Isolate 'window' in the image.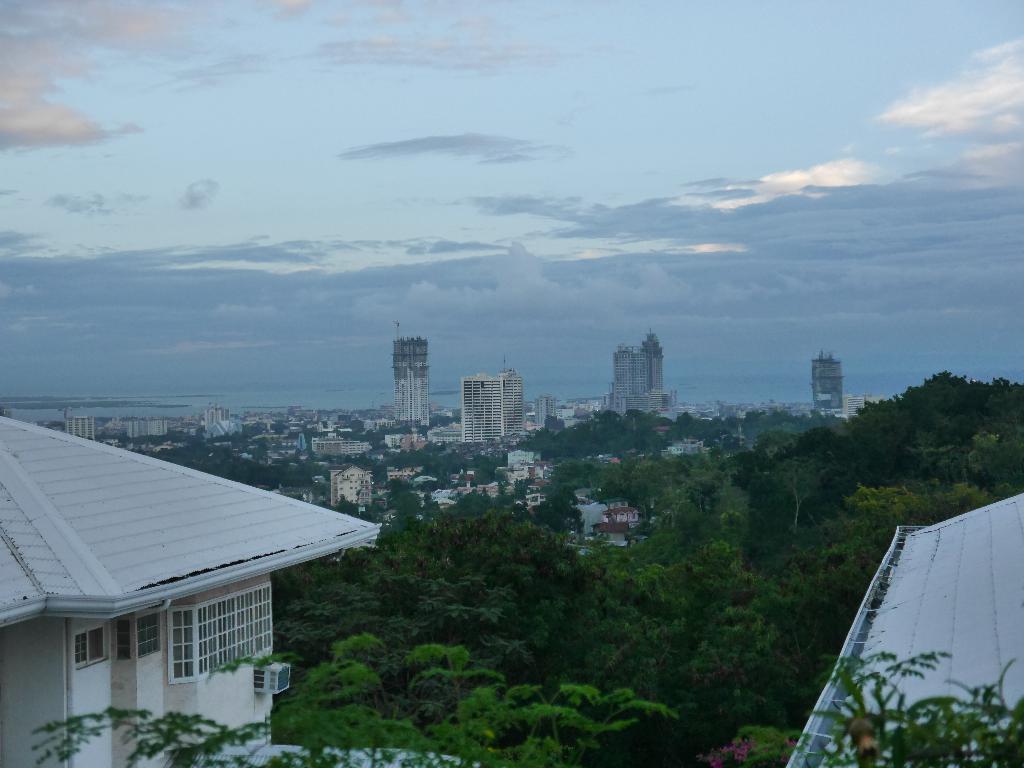
Isolated region: BBox(73, 632, 93, 673).
